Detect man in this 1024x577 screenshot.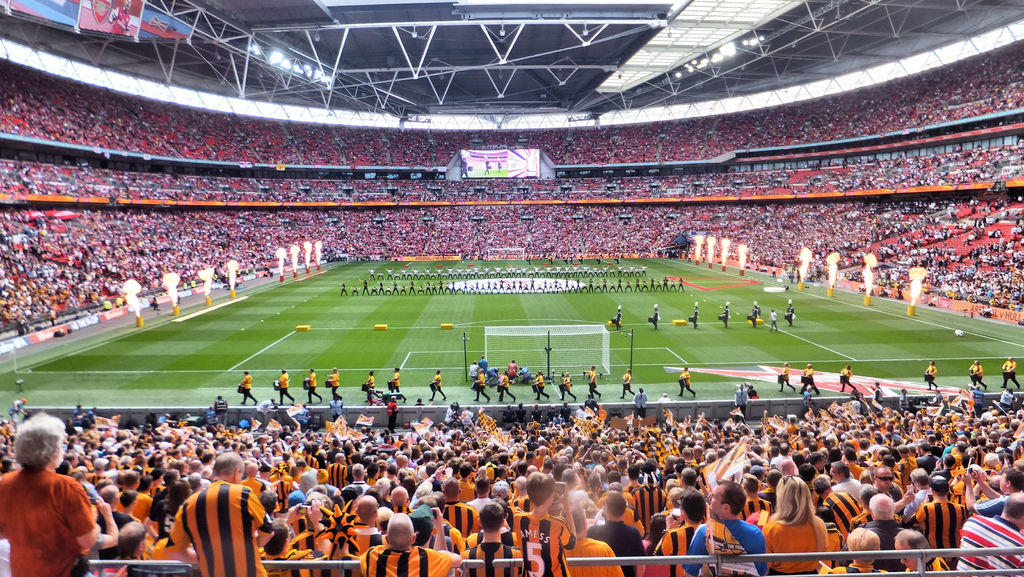
Detection: pyautogui.locateOnScreen(616, 307, 619, 330).
